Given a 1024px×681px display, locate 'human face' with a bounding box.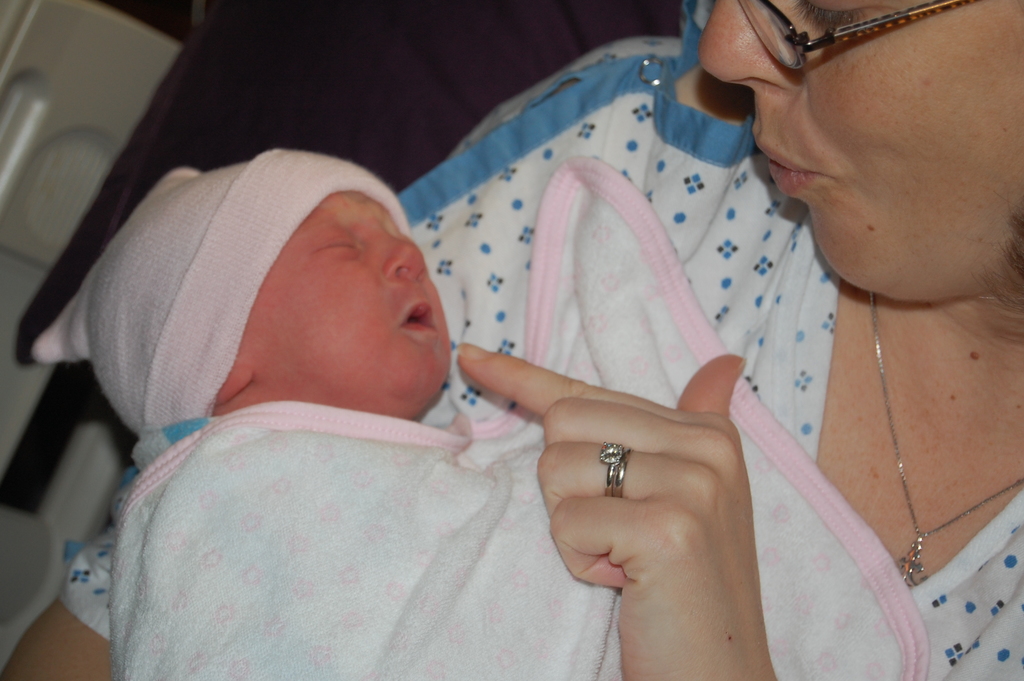
Located: bbox(246, 192, 452, 396).
